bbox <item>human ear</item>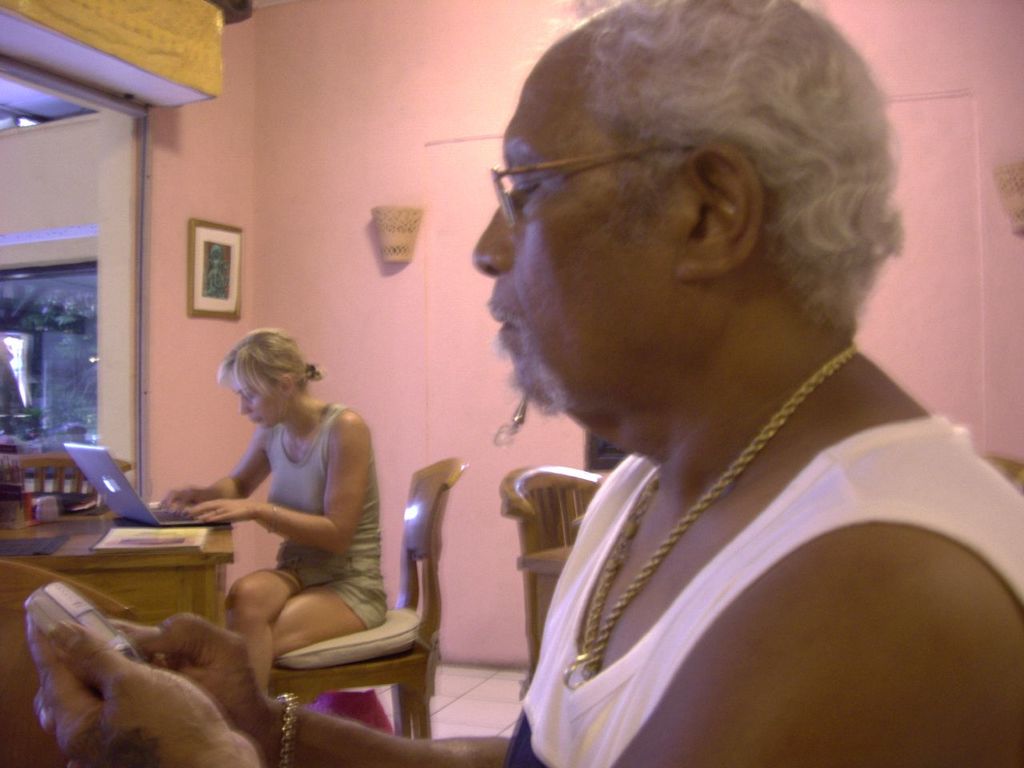
[280, 374, 294, 398]
